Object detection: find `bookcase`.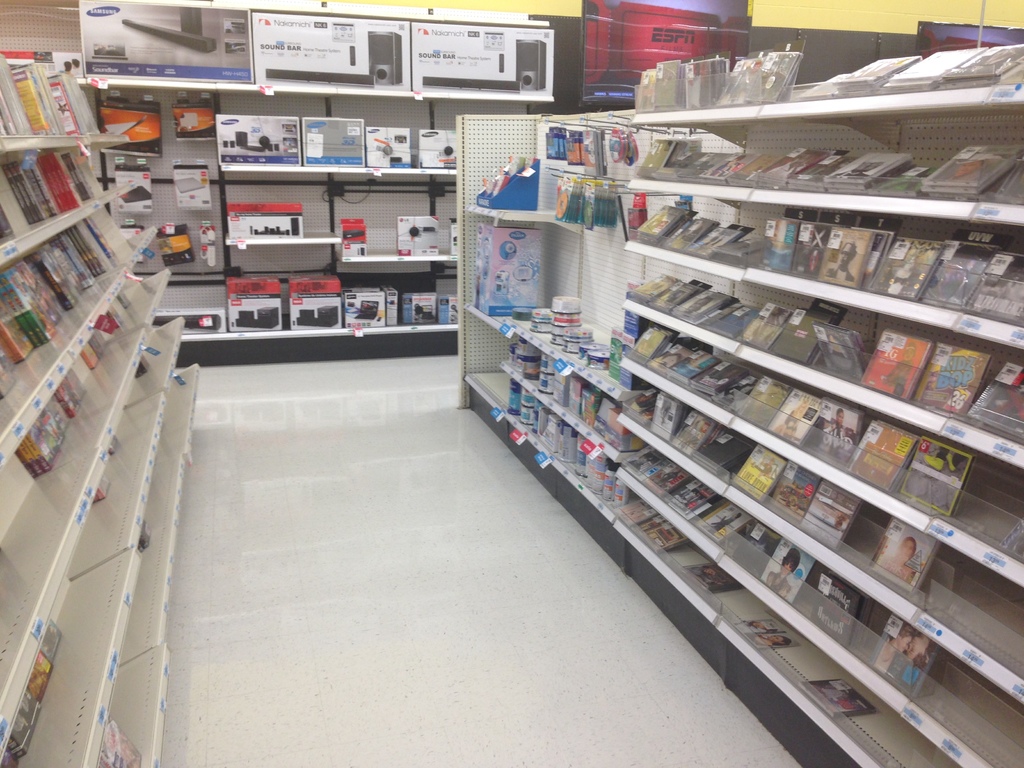
{"x1": 460, "y1": 33, "x2": 1023, "y2": 767}.
